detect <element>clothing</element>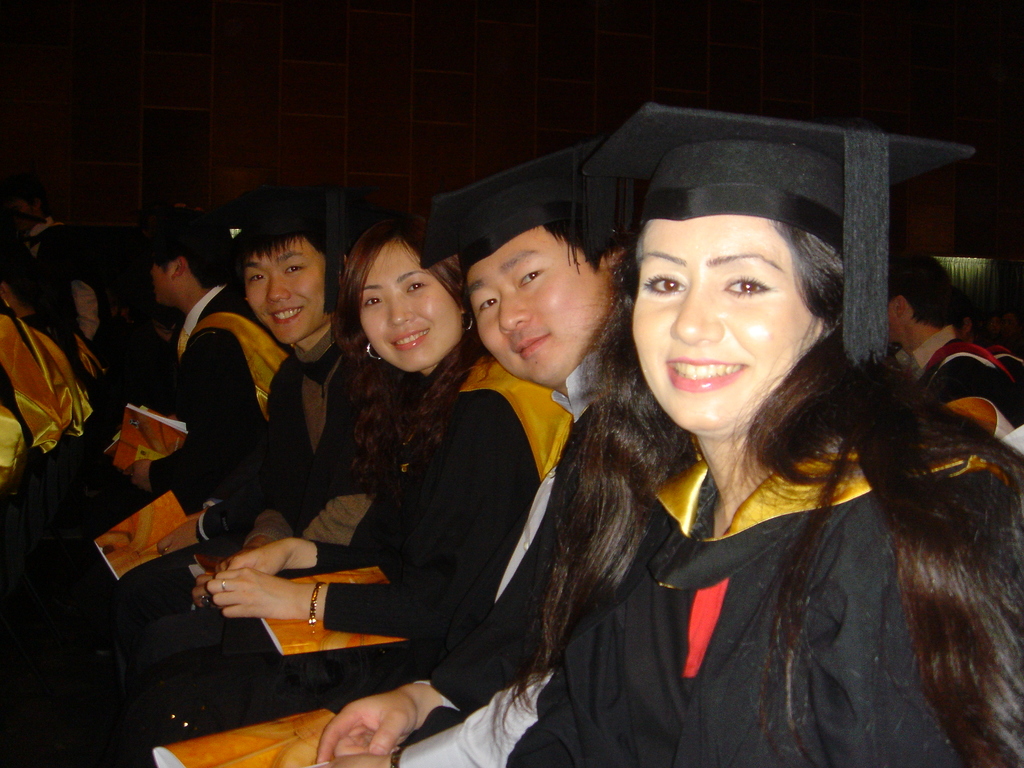
bbox=[137, 352, 575, 744]
